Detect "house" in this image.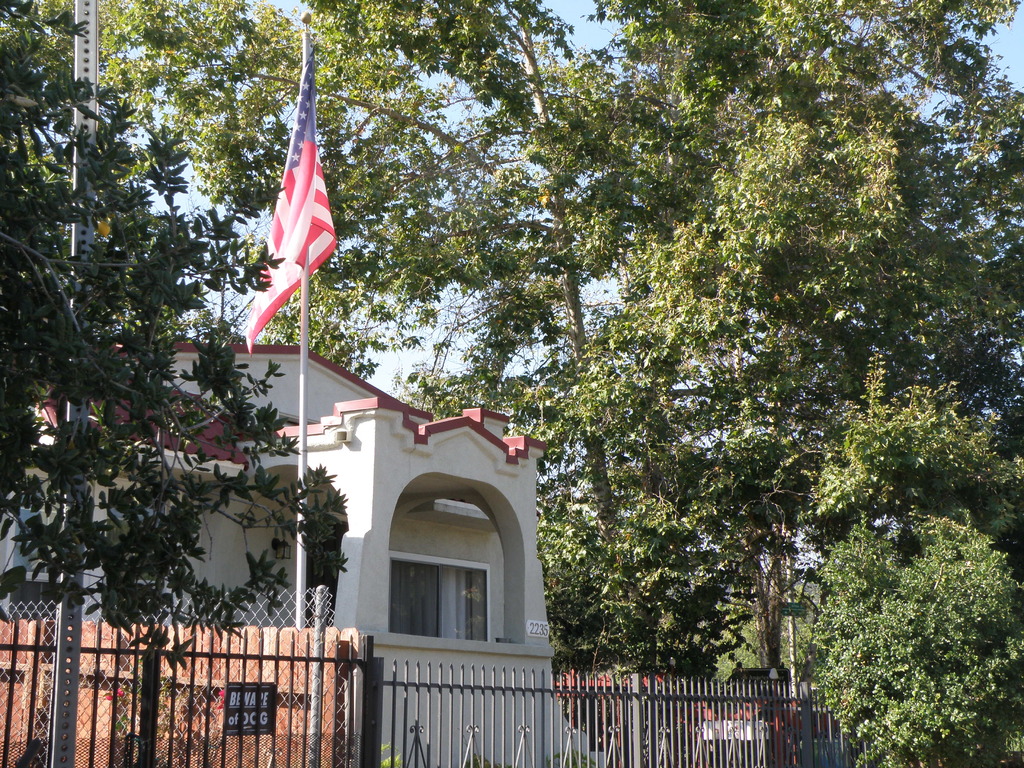
Detection: 0 338 573 767.
